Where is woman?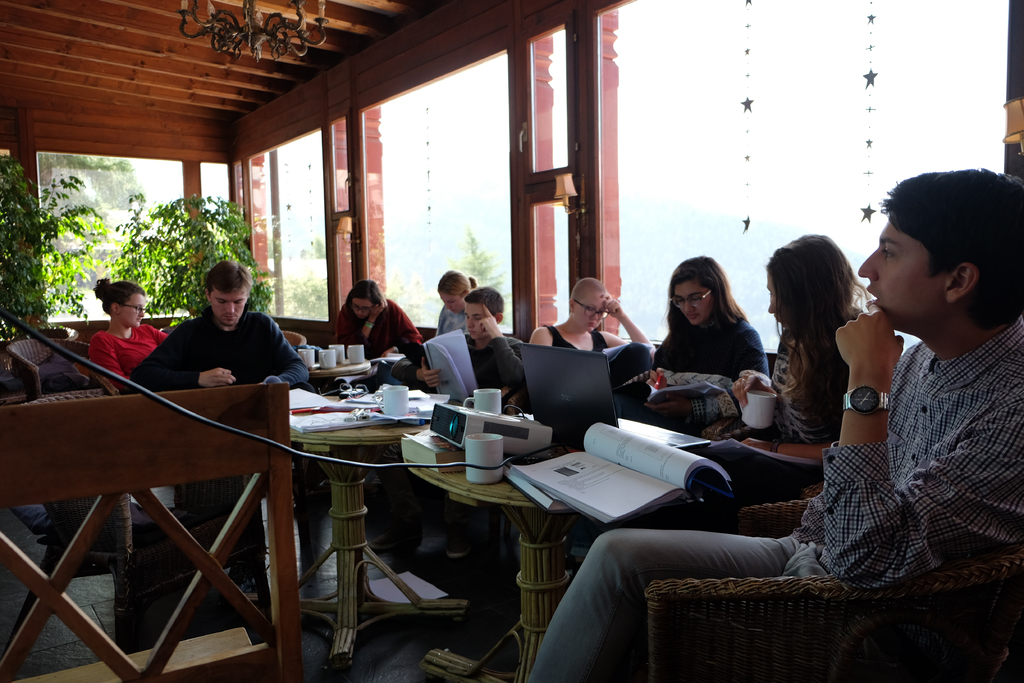
434/267/479/336.
